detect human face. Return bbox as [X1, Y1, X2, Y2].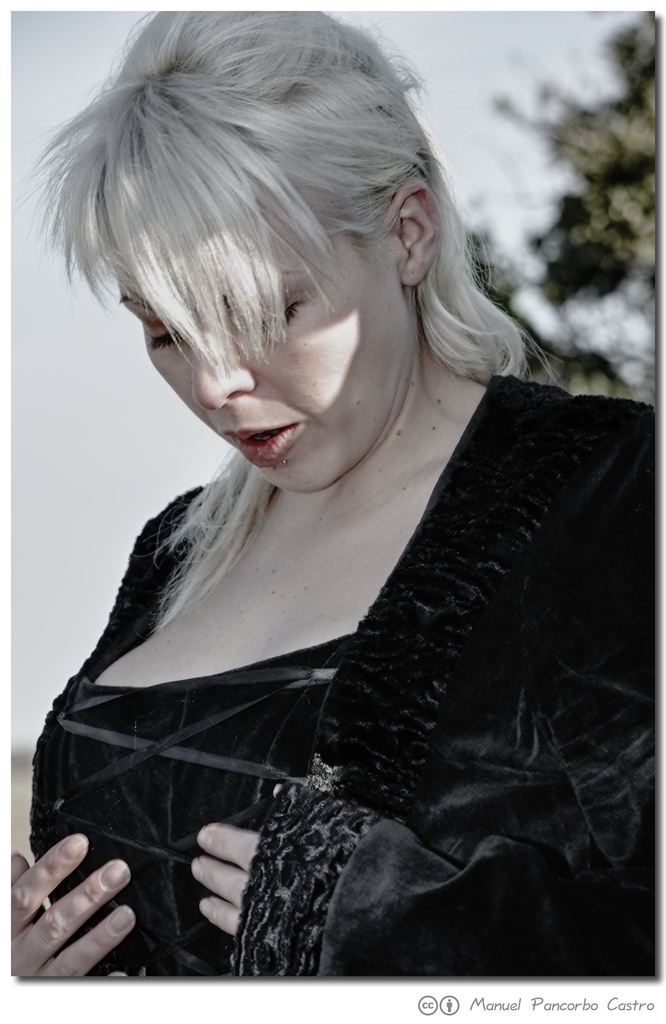
[113, 241, 406, 496].
